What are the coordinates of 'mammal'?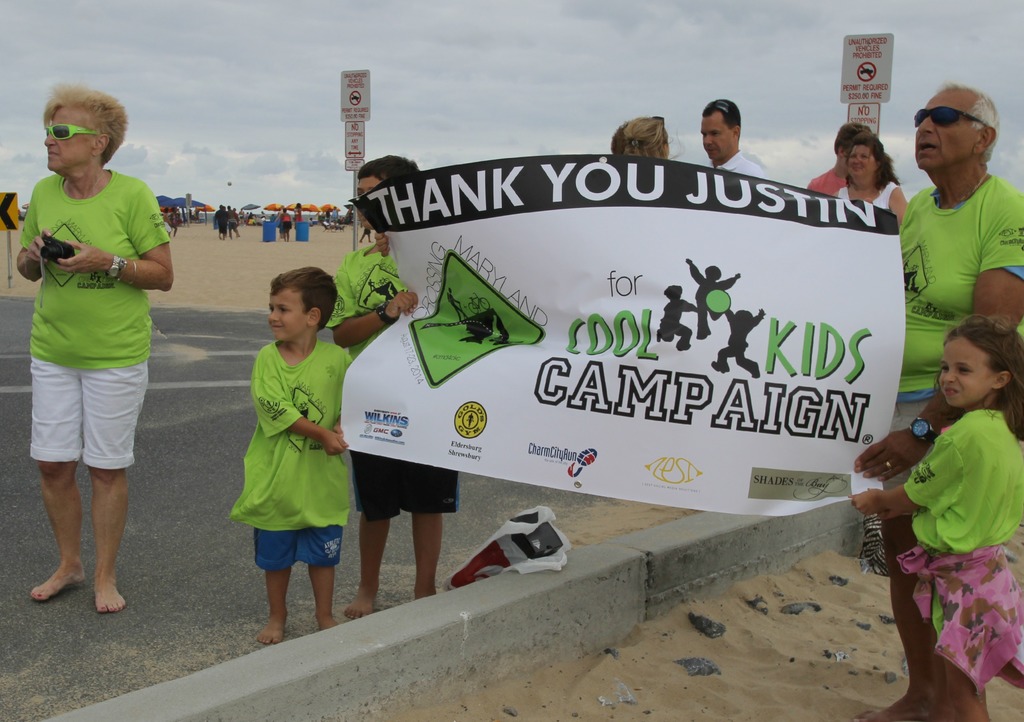
BBox(833, 129, 910, 226).
